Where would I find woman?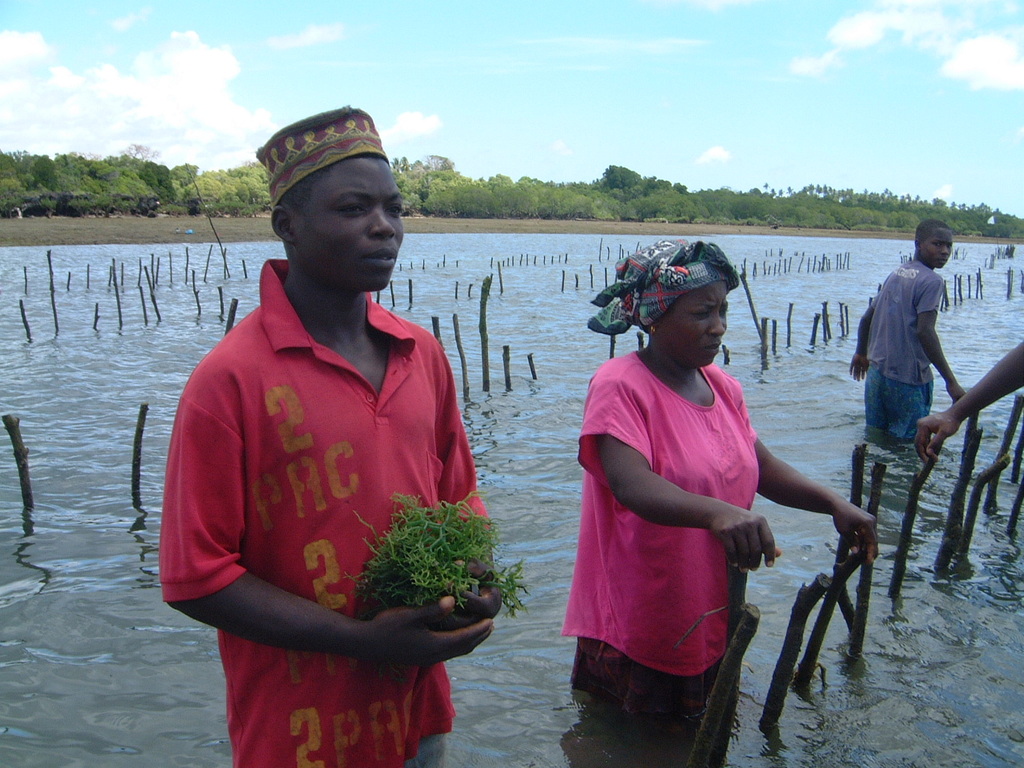
At bbox=(567, 243, 838, 734).
